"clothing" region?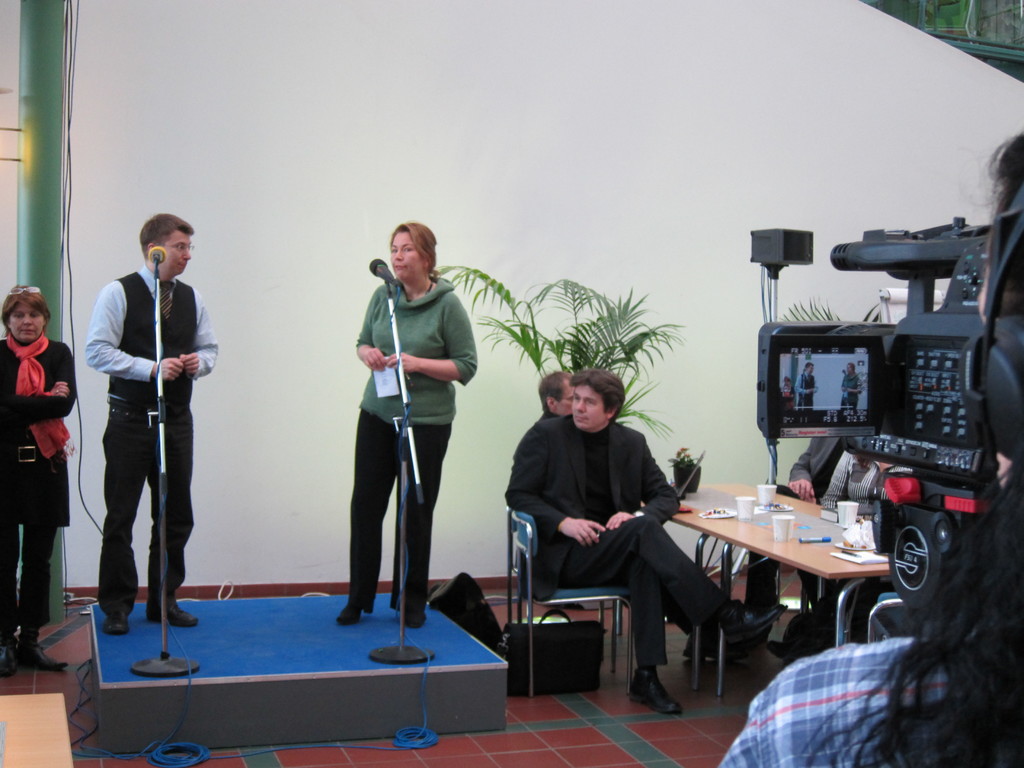
(337, 234, 473, 625)
